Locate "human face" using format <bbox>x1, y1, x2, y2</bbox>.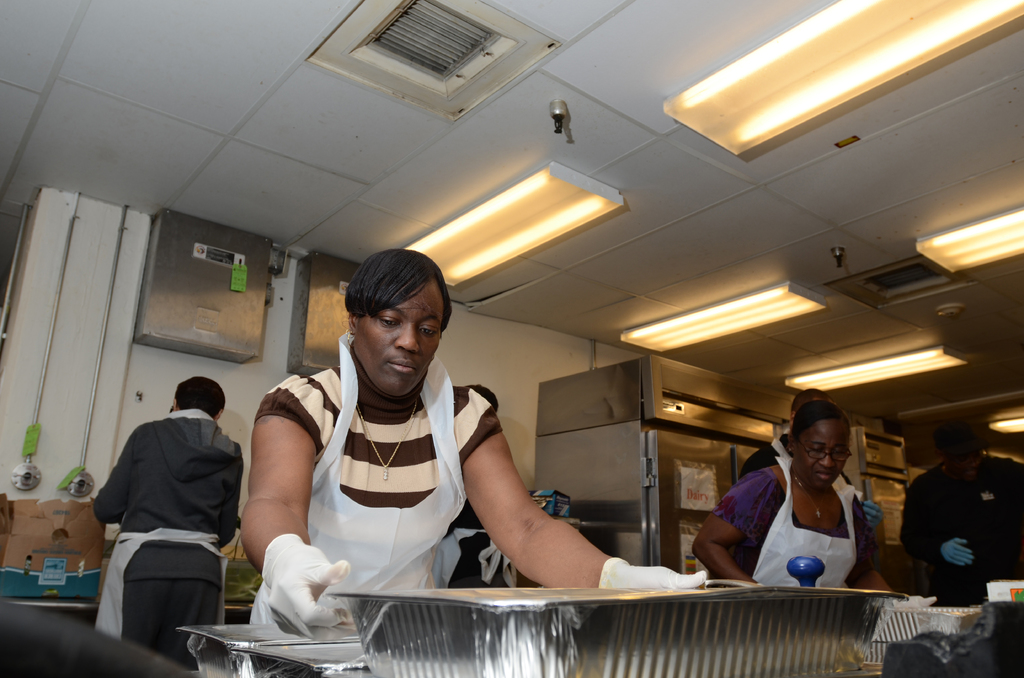
<bbox>796, 421, 845, 489</bbox>.
